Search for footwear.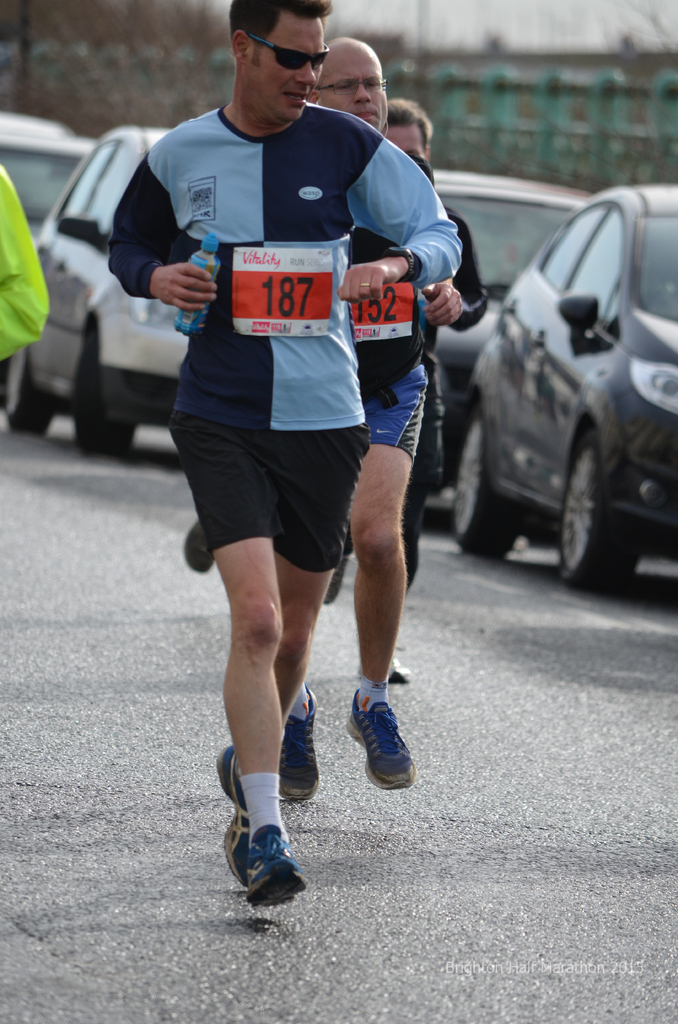
Found at l=344, t=691, r=424, b=792.
